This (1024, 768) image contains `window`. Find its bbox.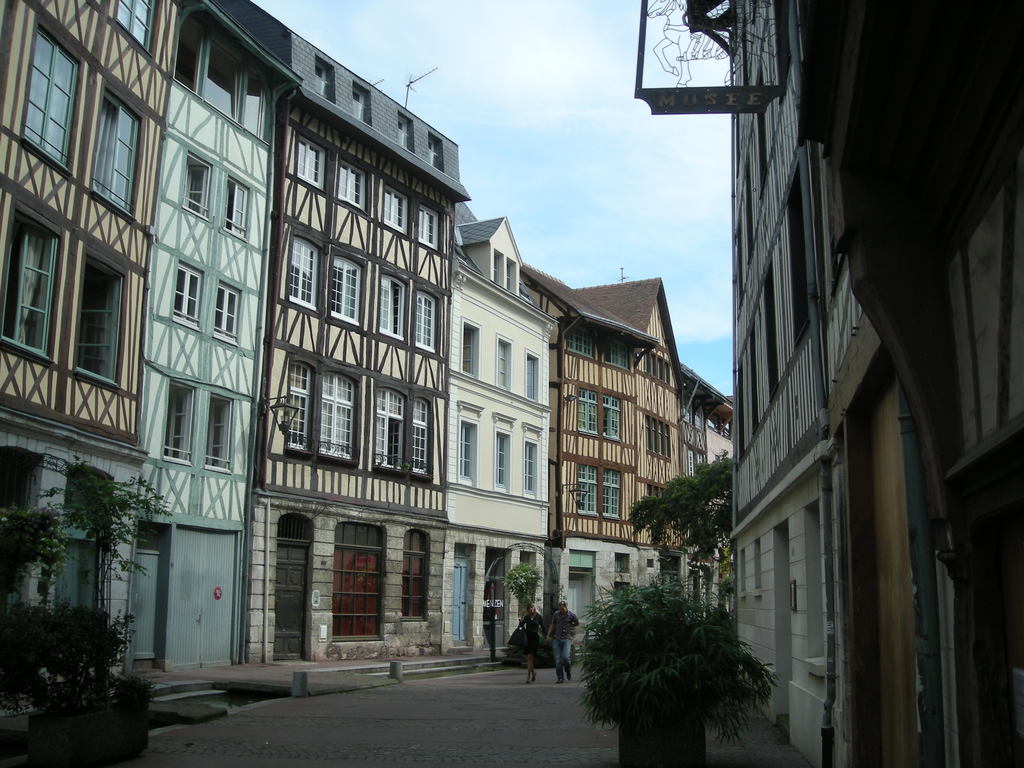
412,394,431,475.
